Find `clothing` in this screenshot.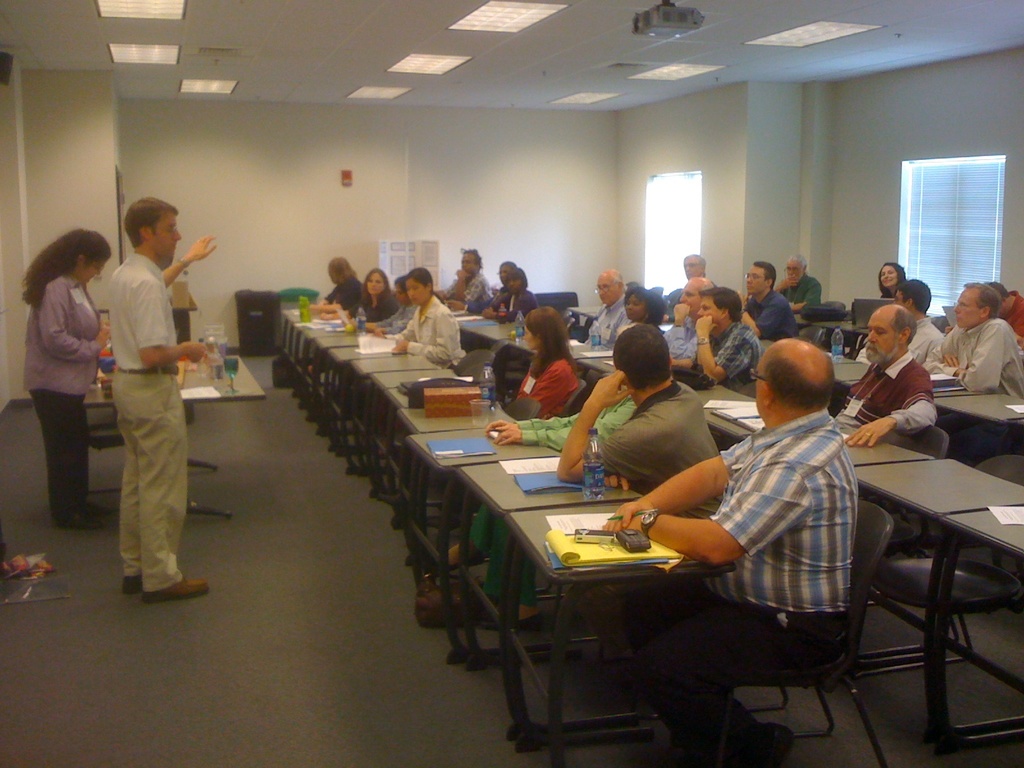
The bounding box for `clothing` is rect(938, 318, 1023, 403).
